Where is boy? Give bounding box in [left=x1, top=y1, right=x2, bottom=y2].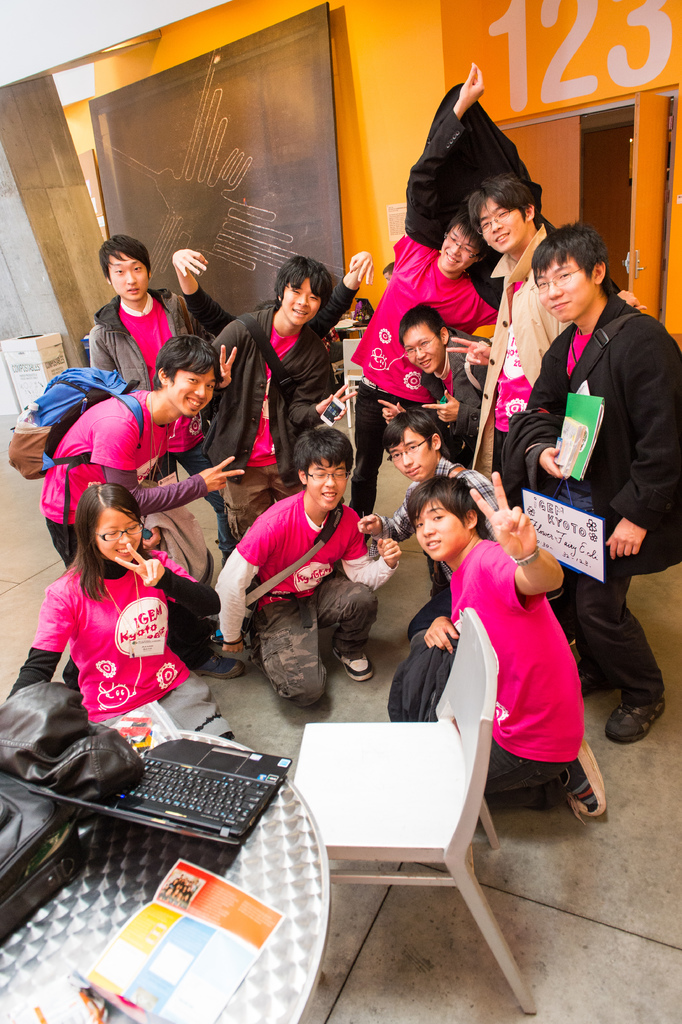
[left=342, top=59, right=514, bottom=535].
